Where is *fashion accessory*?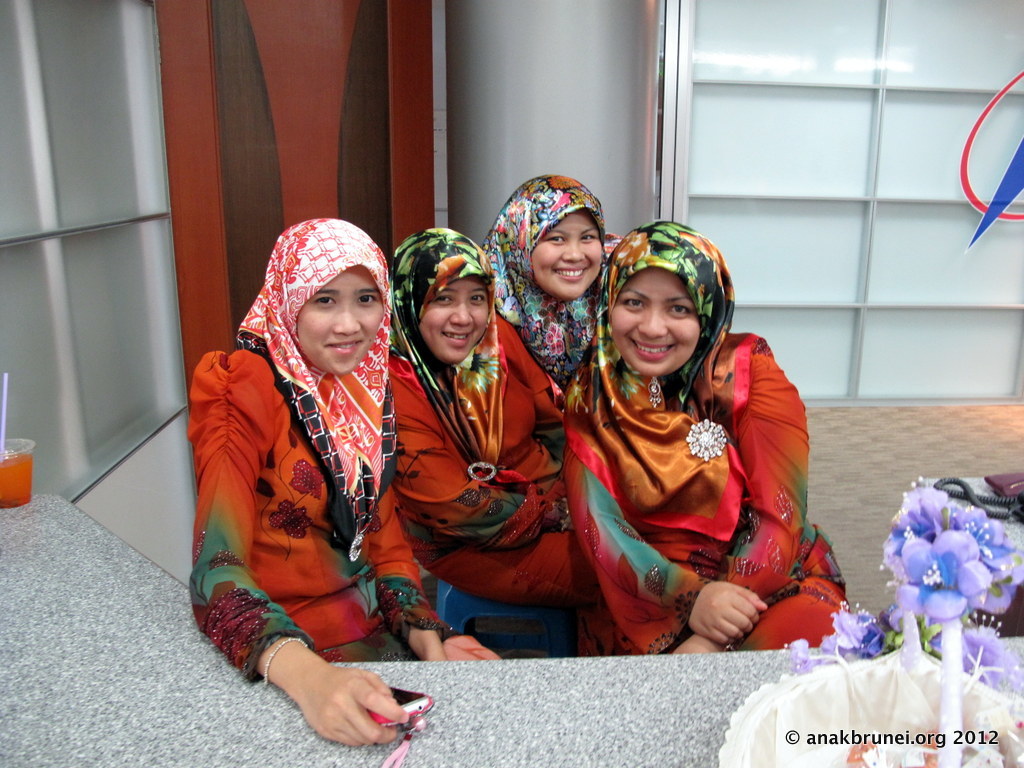
[left=464, top=458, right=497, bottom=487].
